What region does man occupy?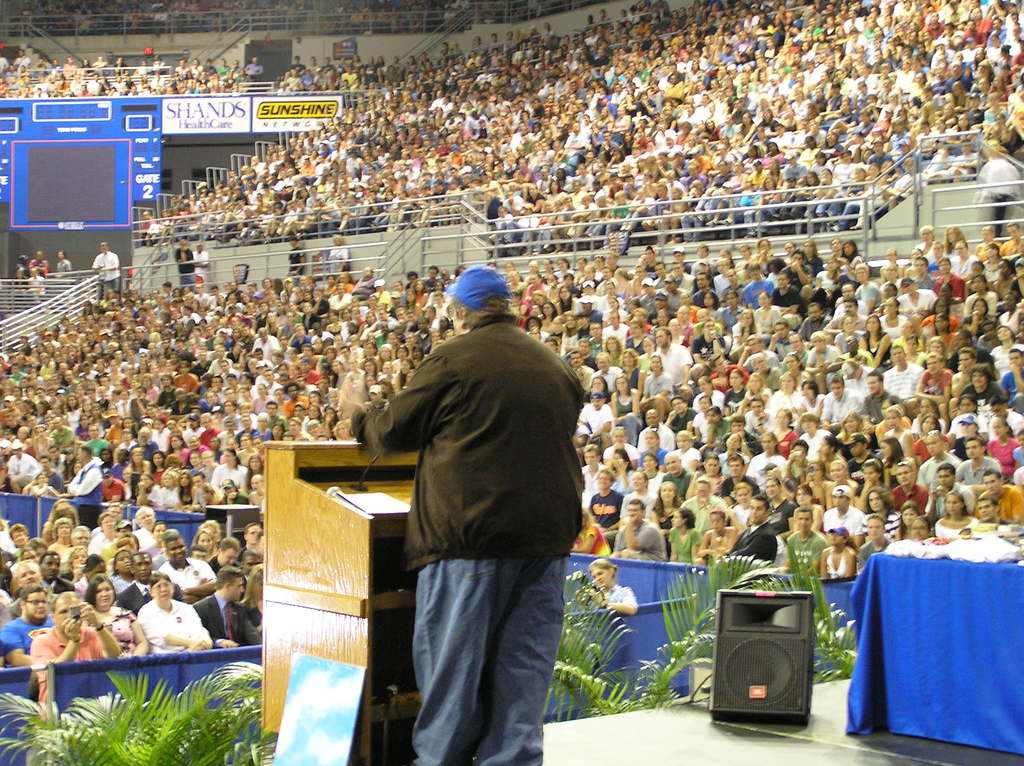
[174, 237, 196, 288].
